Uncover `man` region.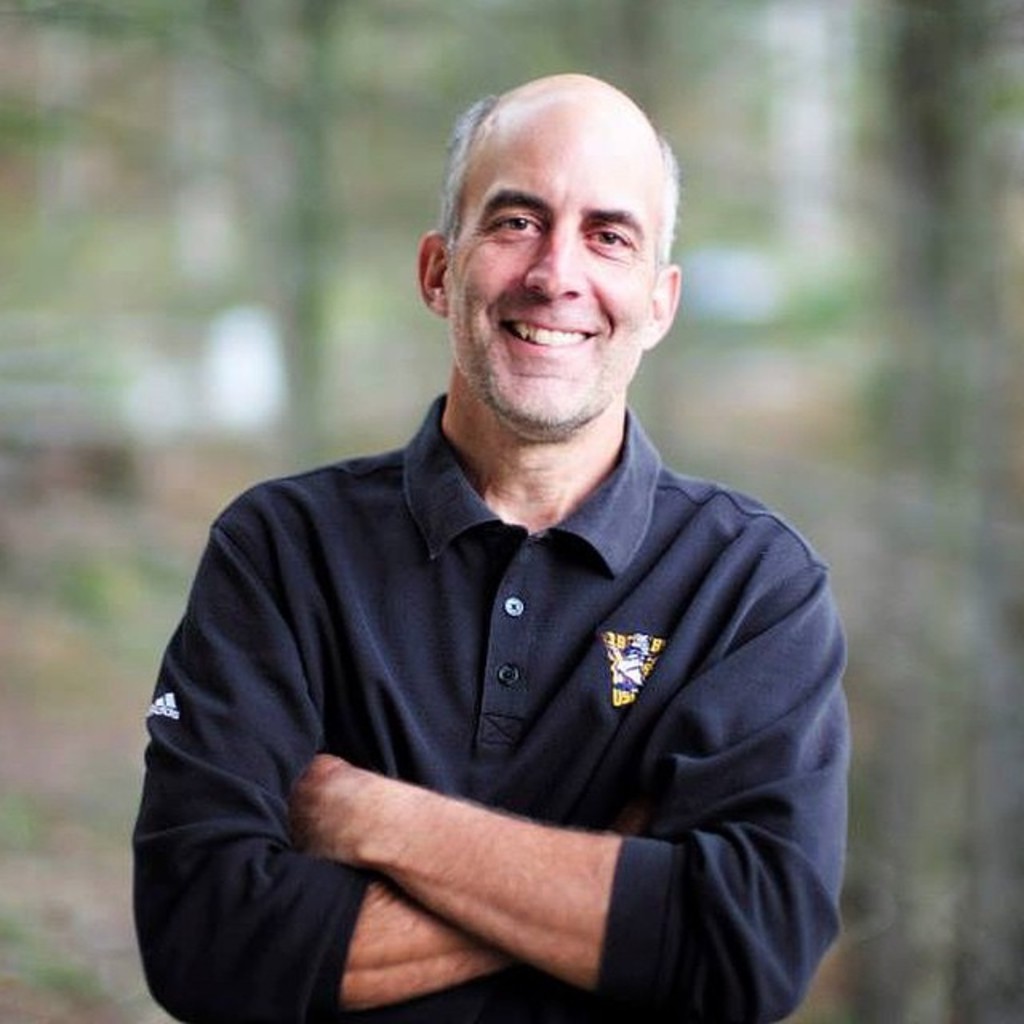
Uncovered: box(126, 82, 885, 1011).
